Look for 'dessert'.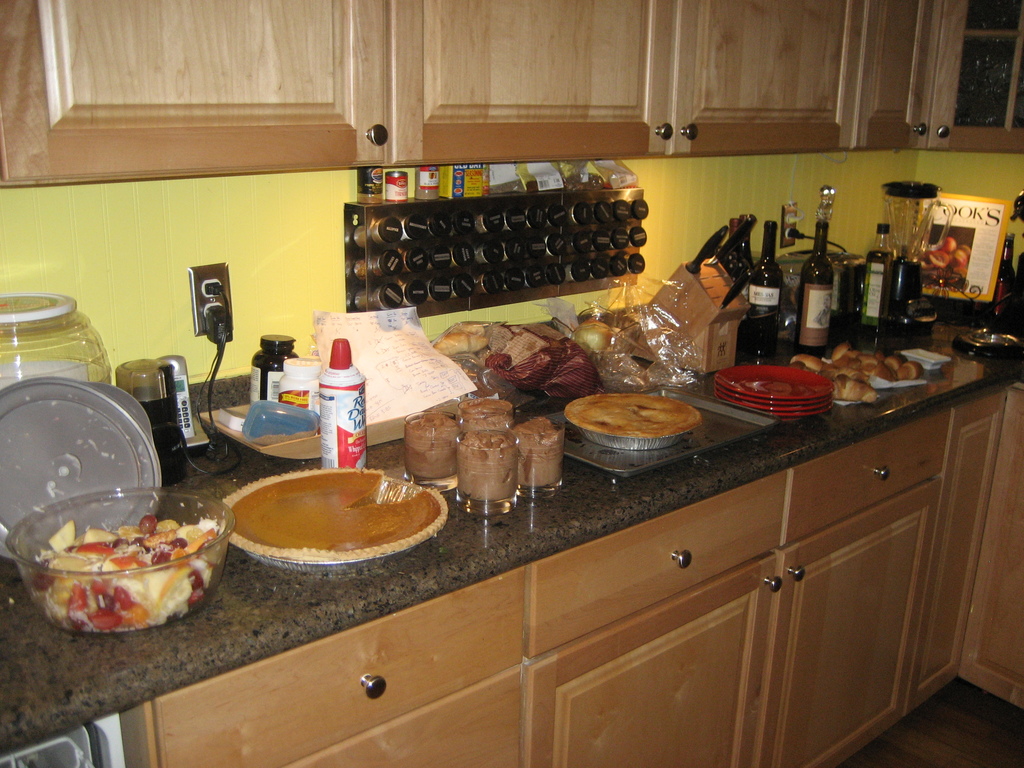
Found: 404/412/458/483.
